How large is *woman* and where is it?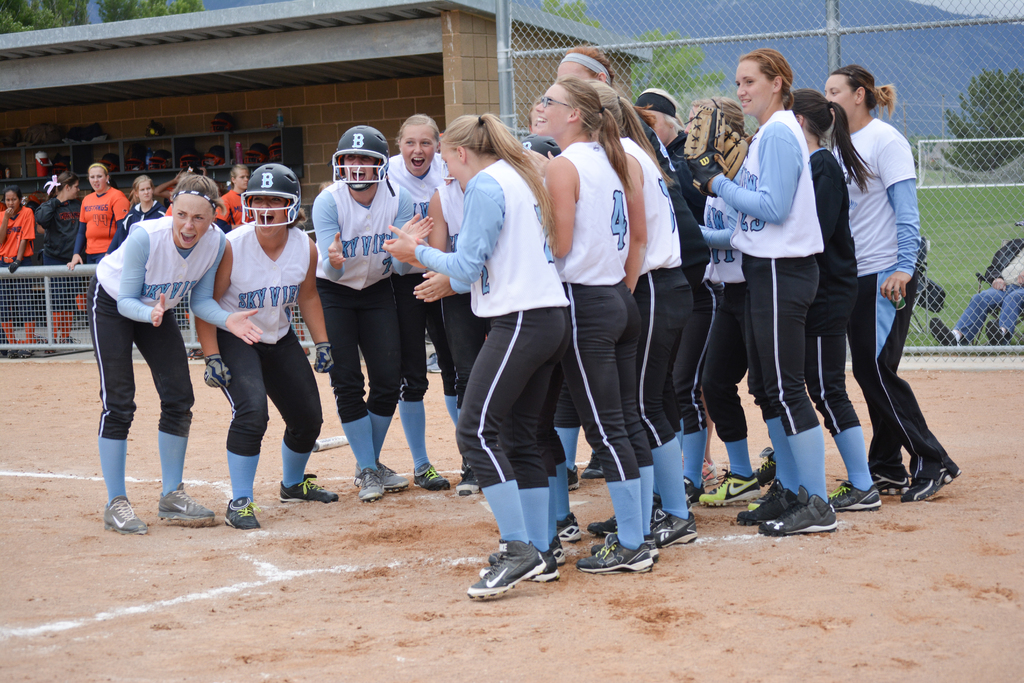
Bounding box: x1=592 y1=70 x2=724 y2=558.
